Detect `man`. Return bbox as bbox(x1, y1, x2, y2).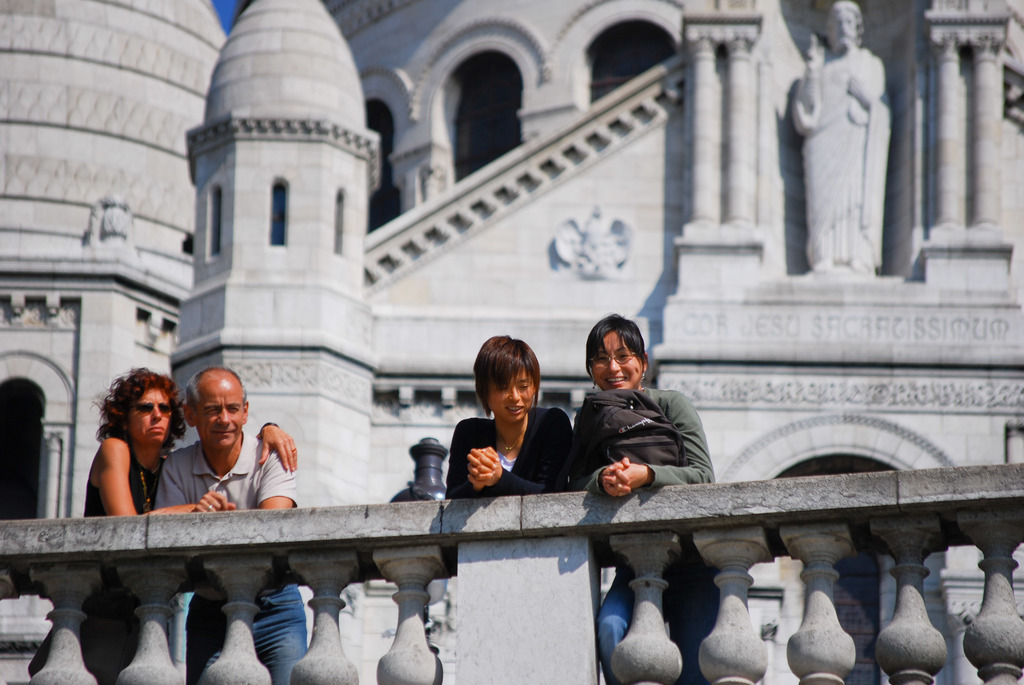
bbox(156, 362, 309, 684).
